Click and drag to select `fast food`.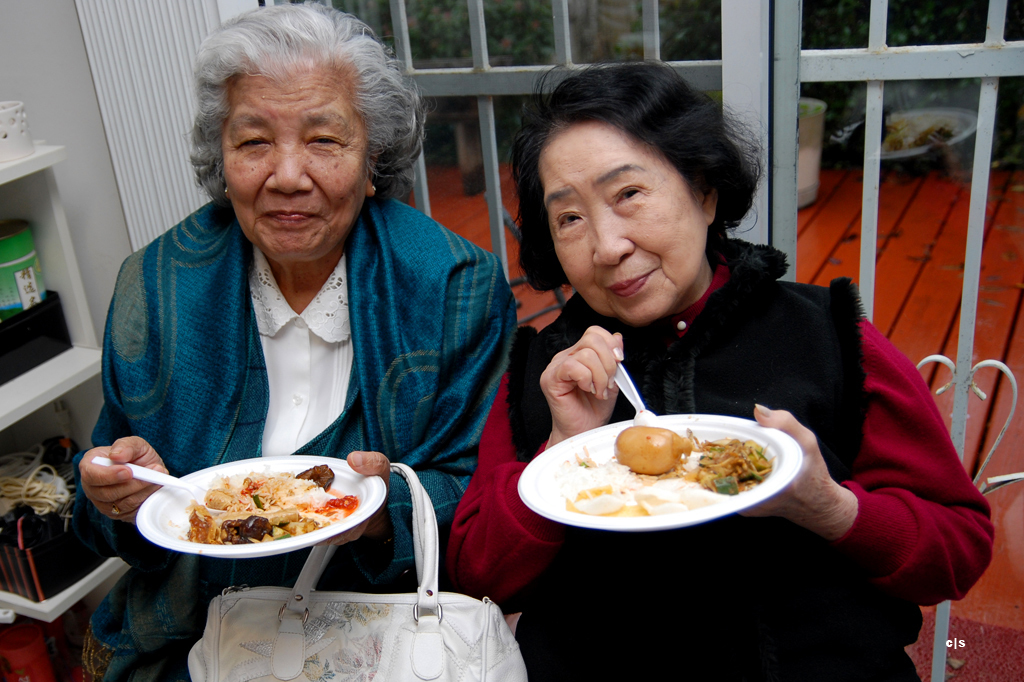
Selection: <bbox>608, 417, 697, 473</bbox>.
